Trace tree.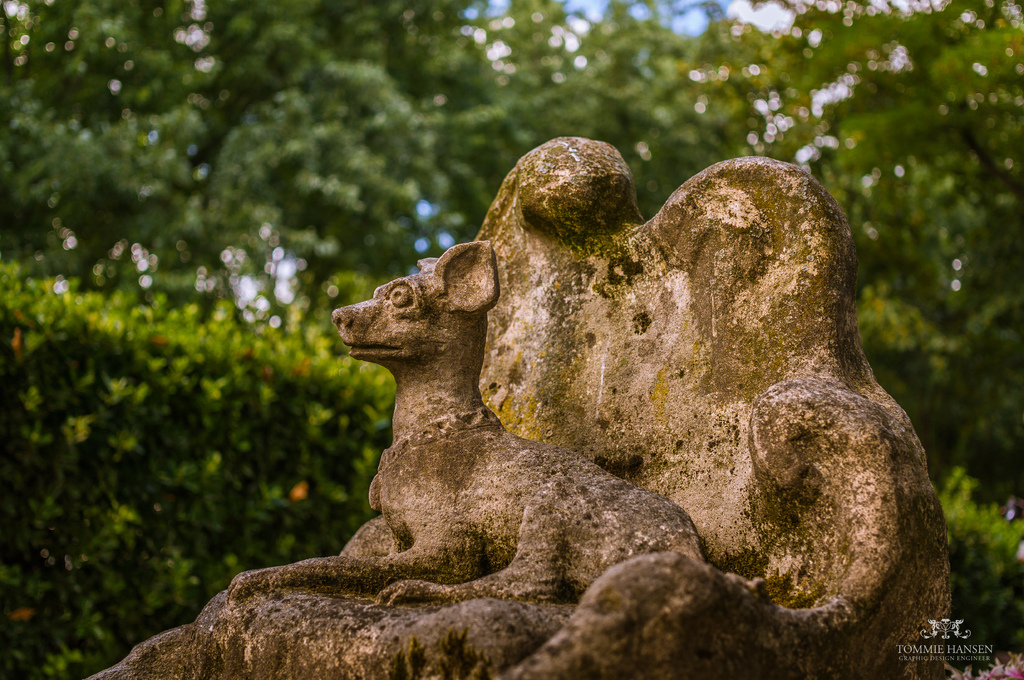
Traced to {"x1": 0, "y1": 0, "x2": 214, "y2": 273}.
